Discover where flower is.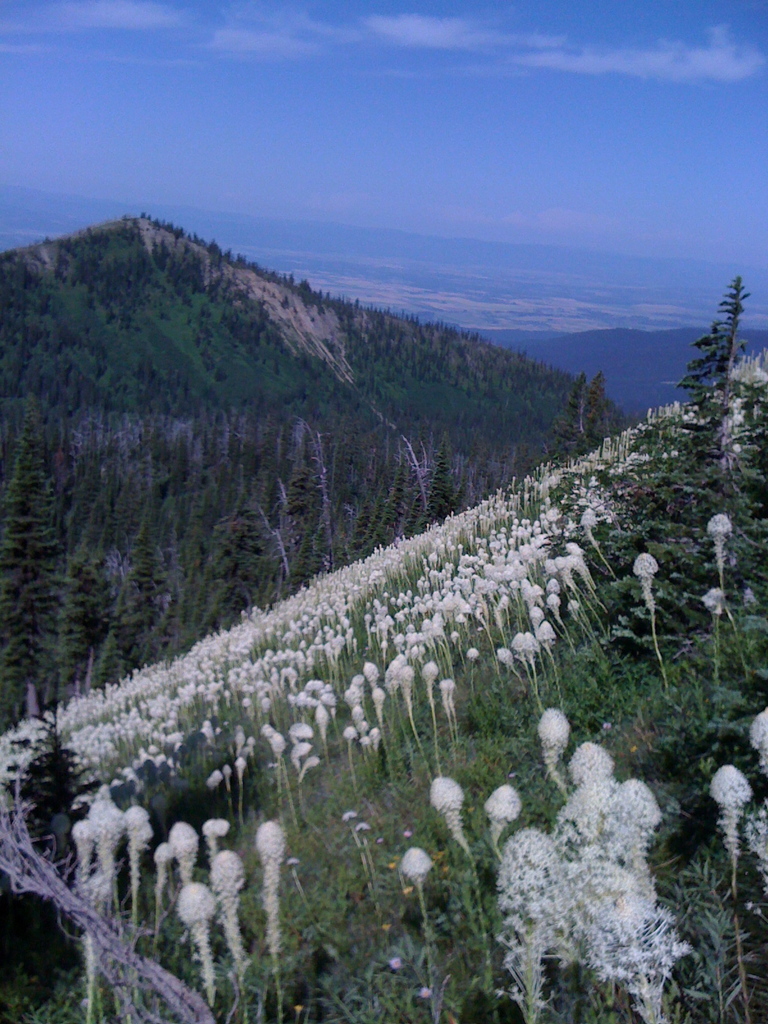
Discovered at Rect(709, 762, 749, 866).
